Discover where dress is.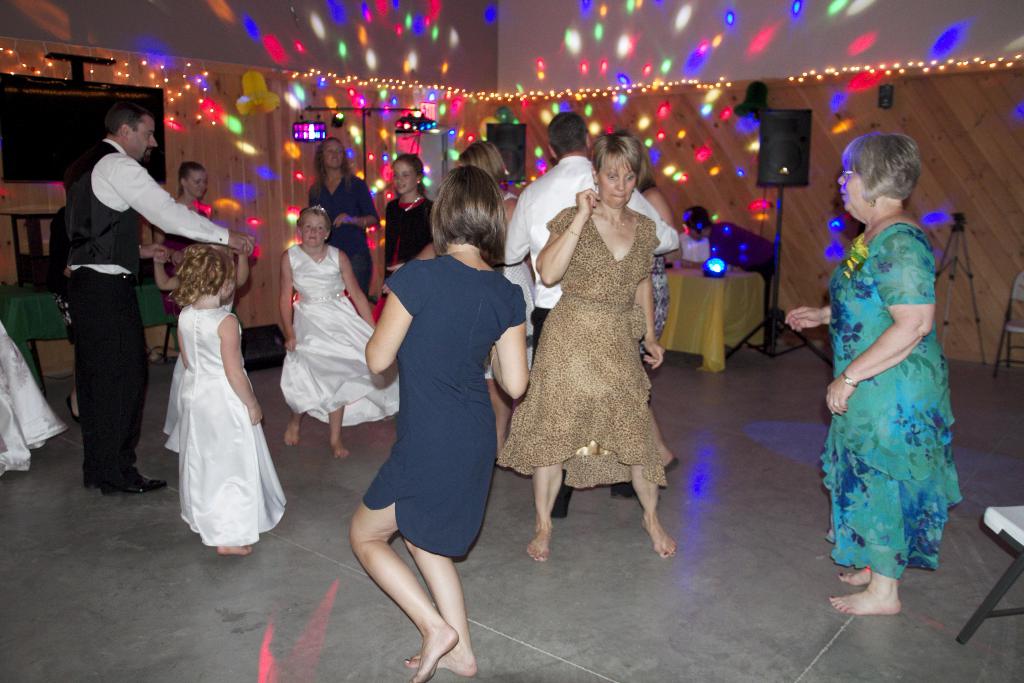
Discovered at rect(500, 156, 682, 509).
